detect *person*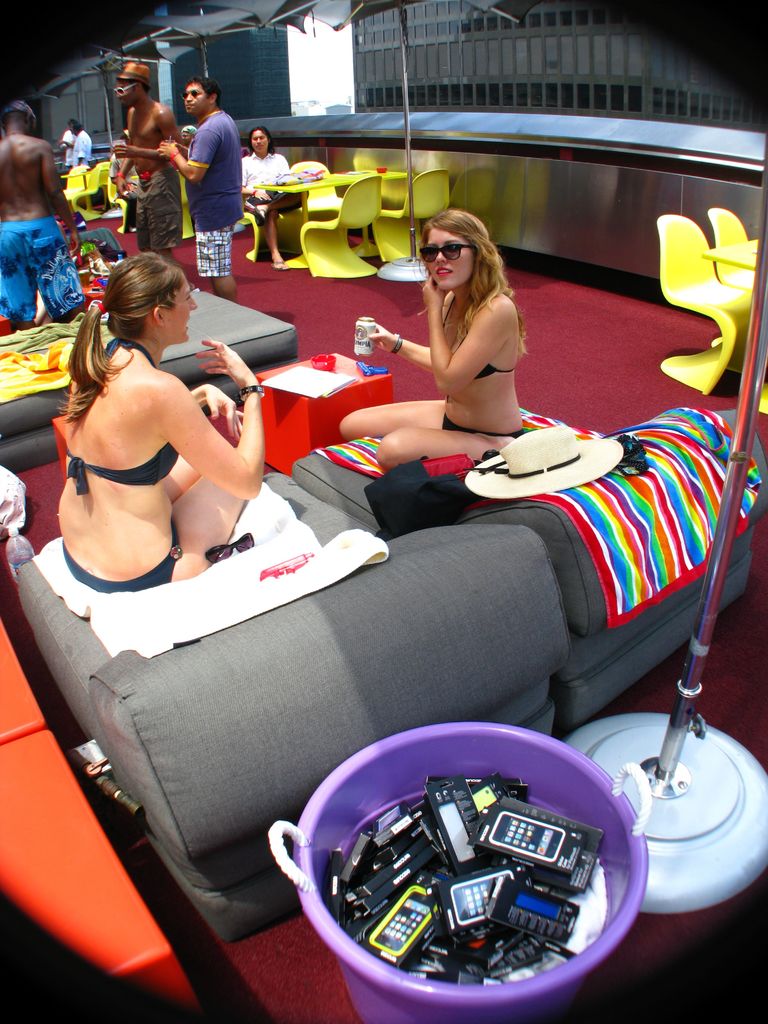
153 77 244 312
